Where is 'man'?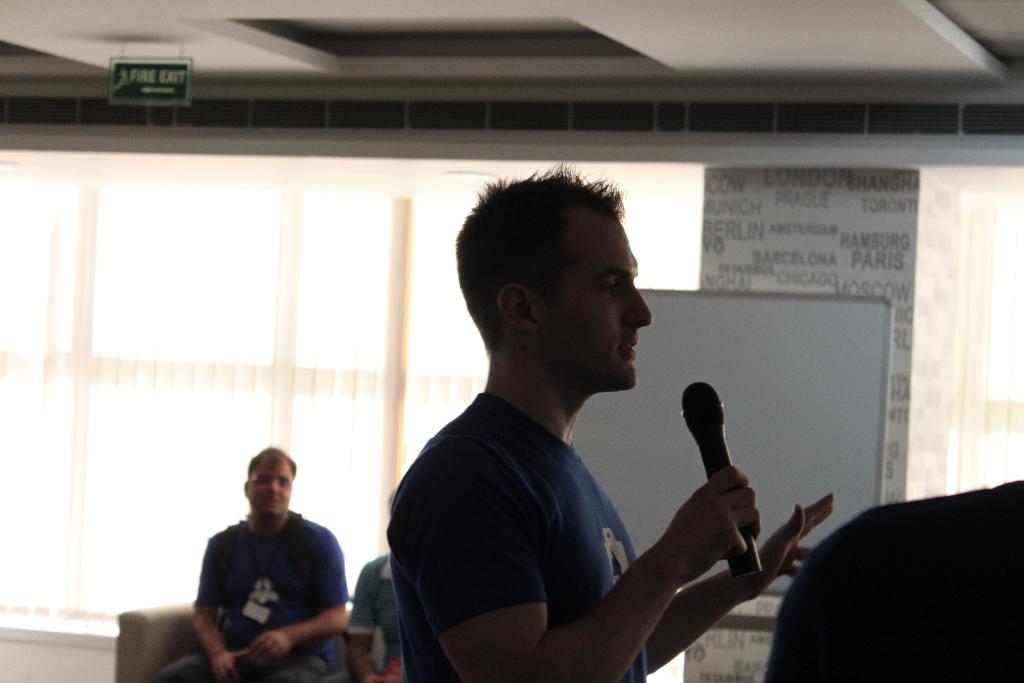
x1=750, y1=477, x2=1023, y2=682.
